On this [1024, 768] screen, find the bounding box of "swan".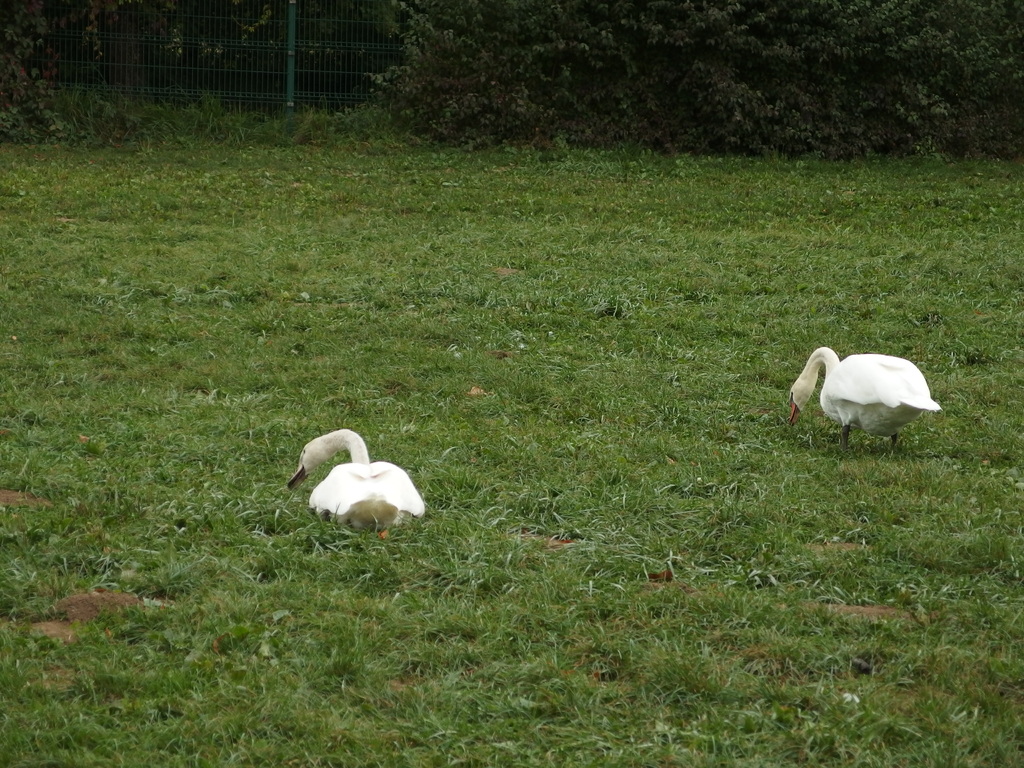
Bounding box: (287, 426, 424, 532).
